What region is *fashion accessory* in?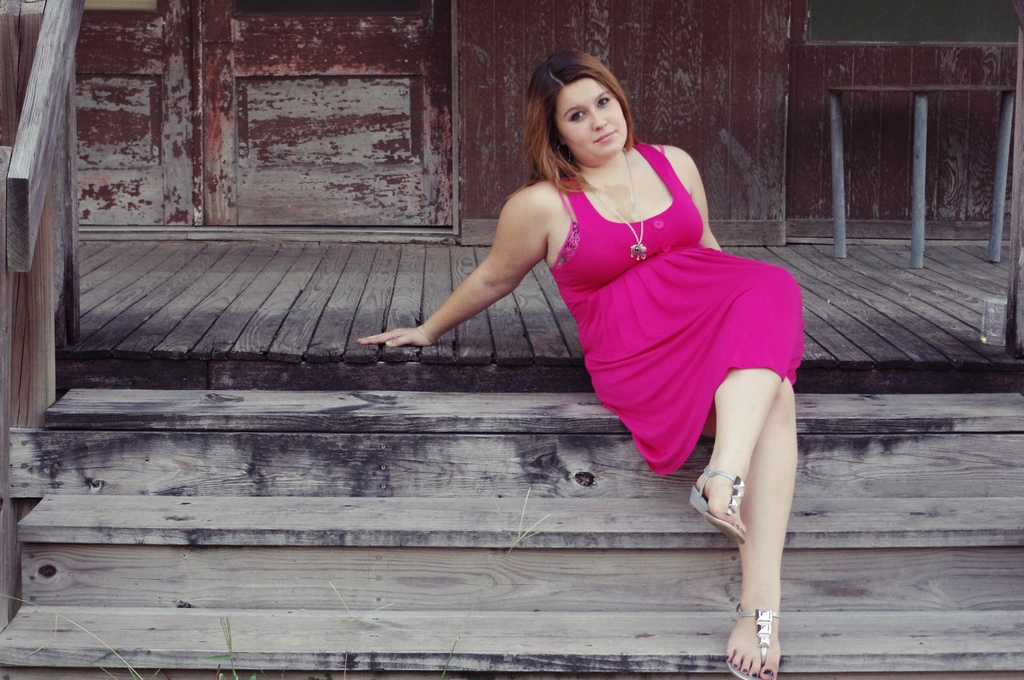
(left=387, top=339, right=391, bottom=344).
